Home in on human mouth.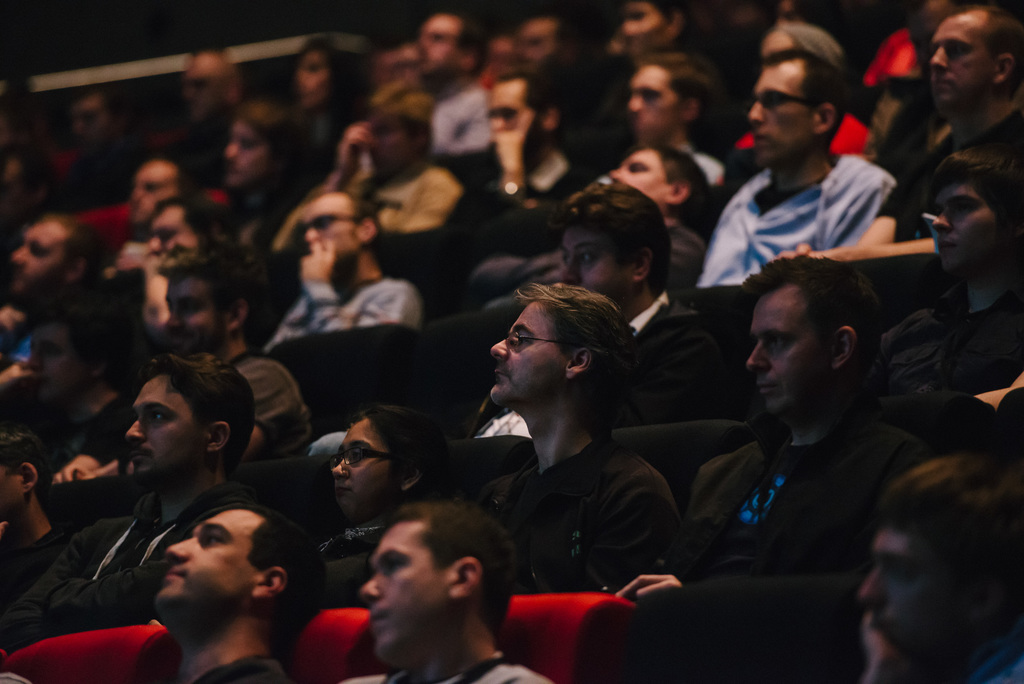
Homed in at <bbox>8, 271, 28, 284</bbox>.
